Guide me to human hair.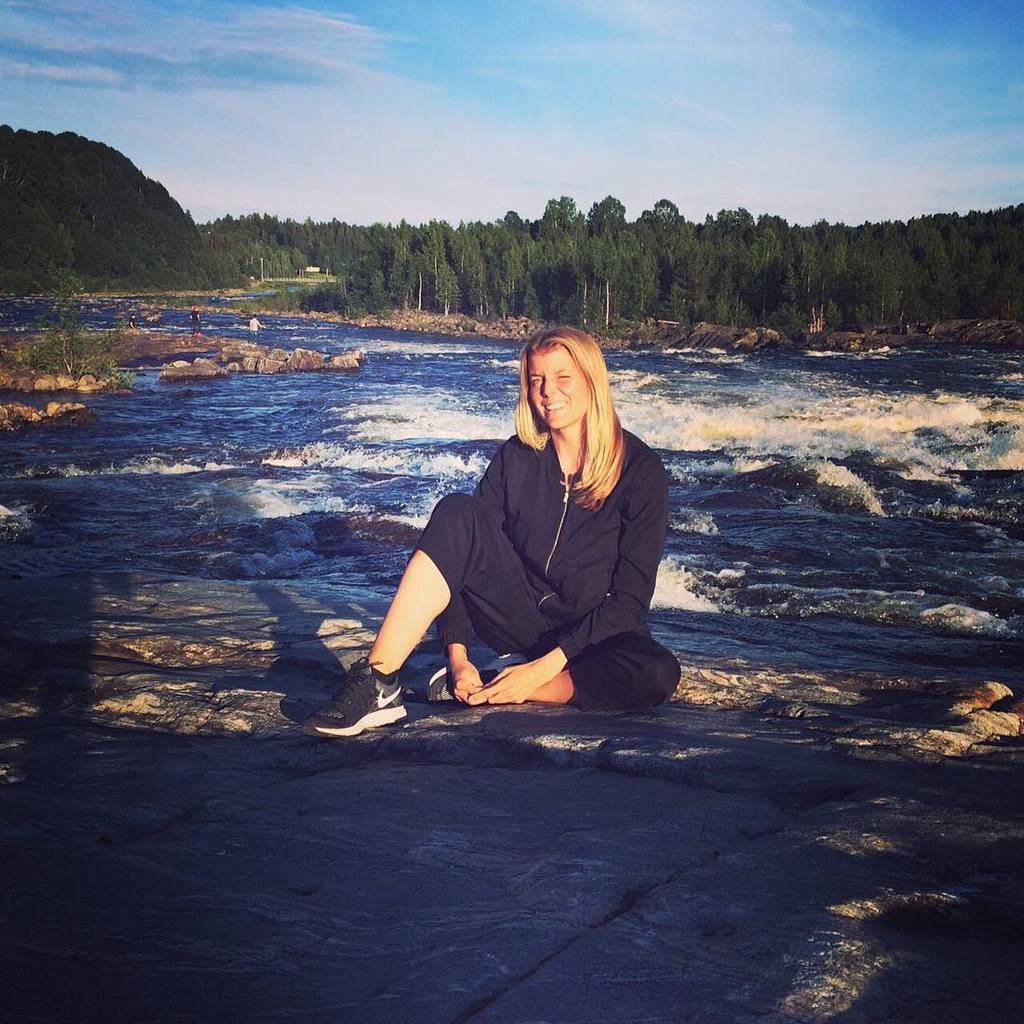
Guidance: x1=522 y1=322 x2=631 y2=506.
